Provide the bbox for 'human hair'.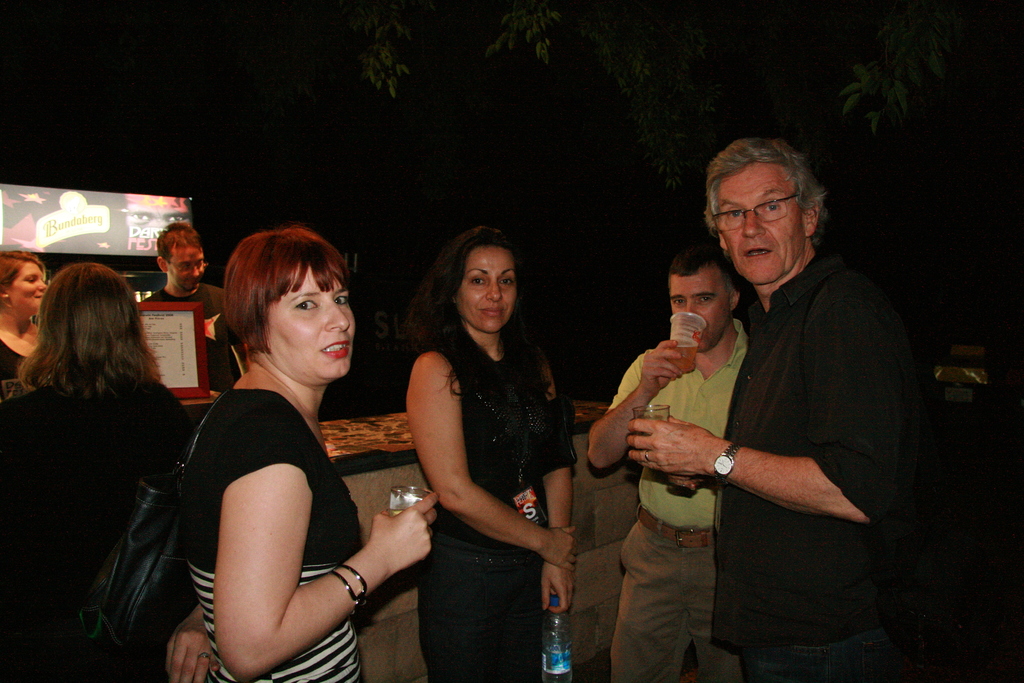
x1=404, y1=226, x2=560, y2=417.
